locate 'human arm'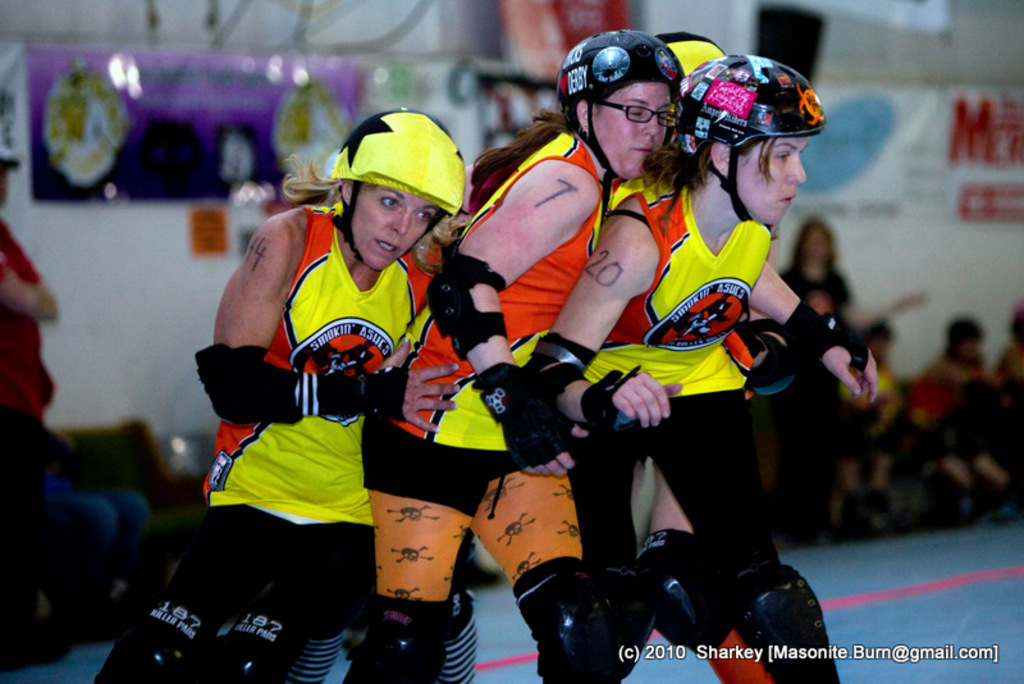
746/265/893/416
